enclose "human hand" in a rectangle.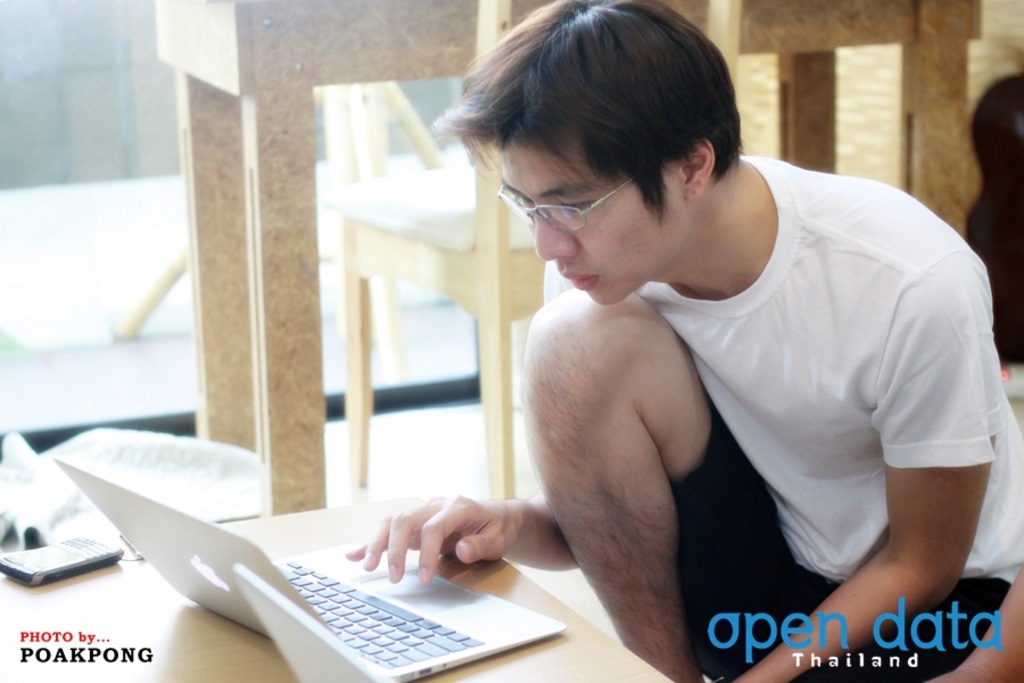
[x1=346, y1=493, x2=575, y2=604].
